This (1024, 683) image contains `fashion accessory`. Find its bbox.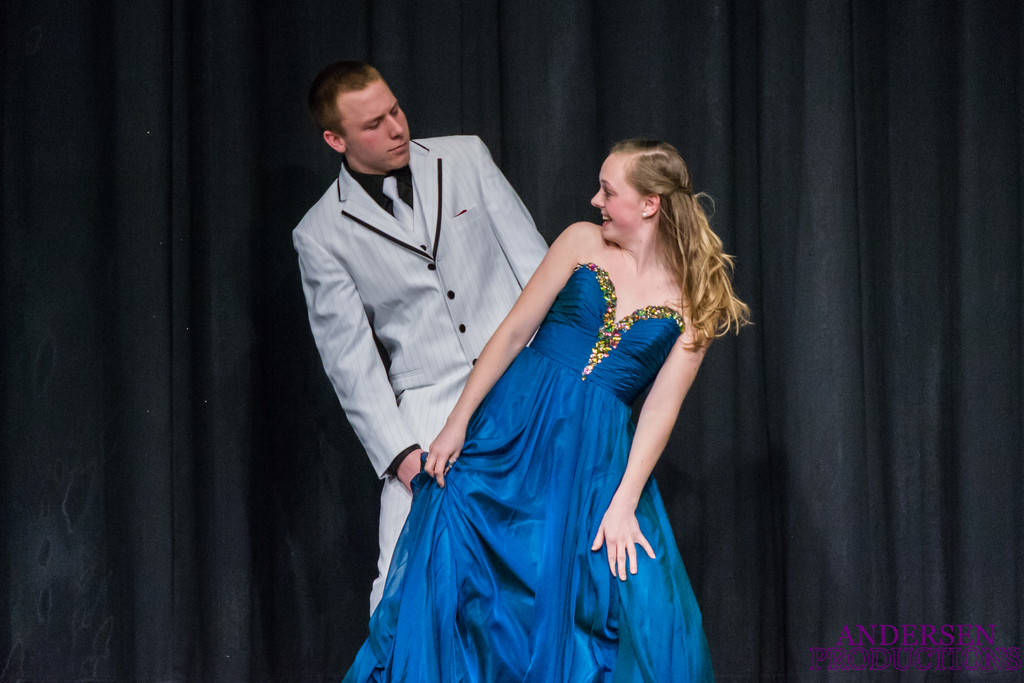
locate(640, 204, 645, 219).
